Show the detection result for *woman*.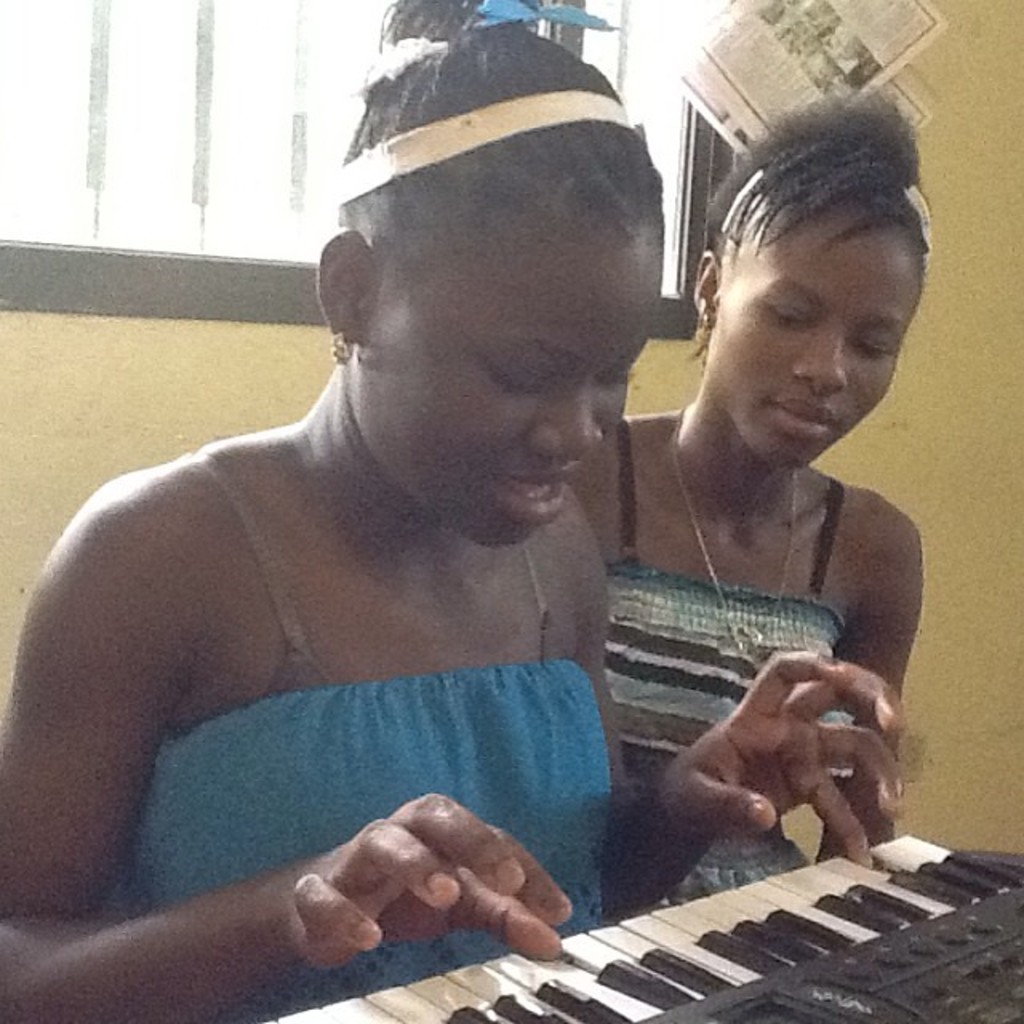
x1=554, y1=90, x2=965, y2=882.
